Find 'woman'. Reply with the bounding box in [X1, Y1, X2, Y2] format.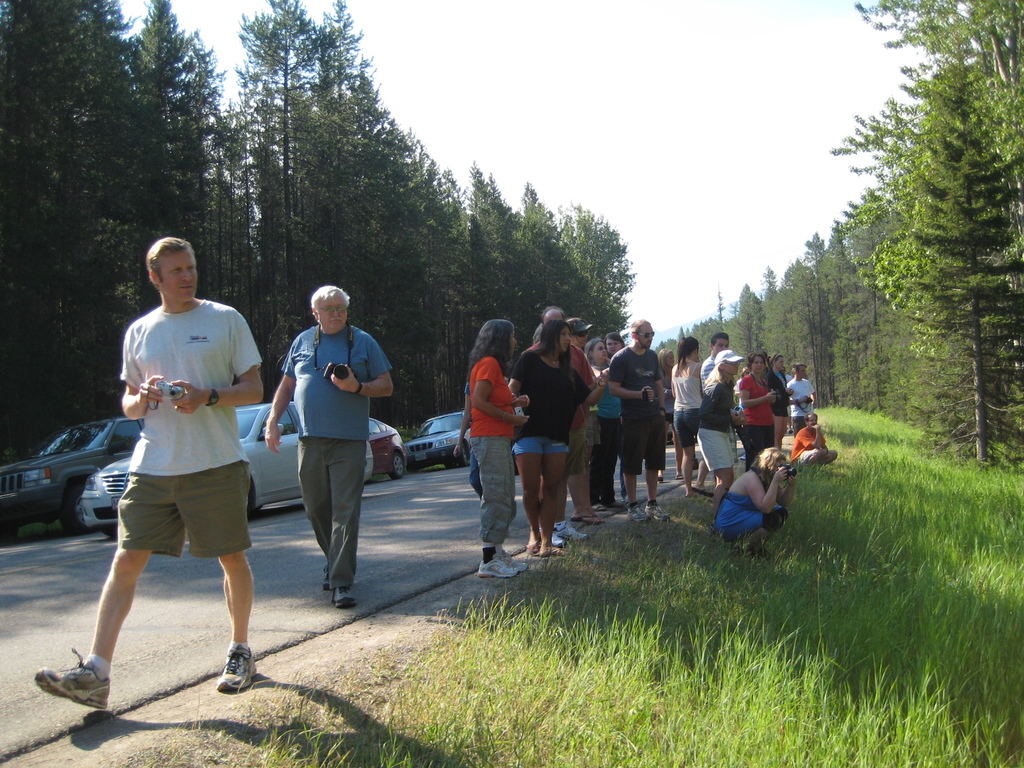
[737, 348, 779, 475].
